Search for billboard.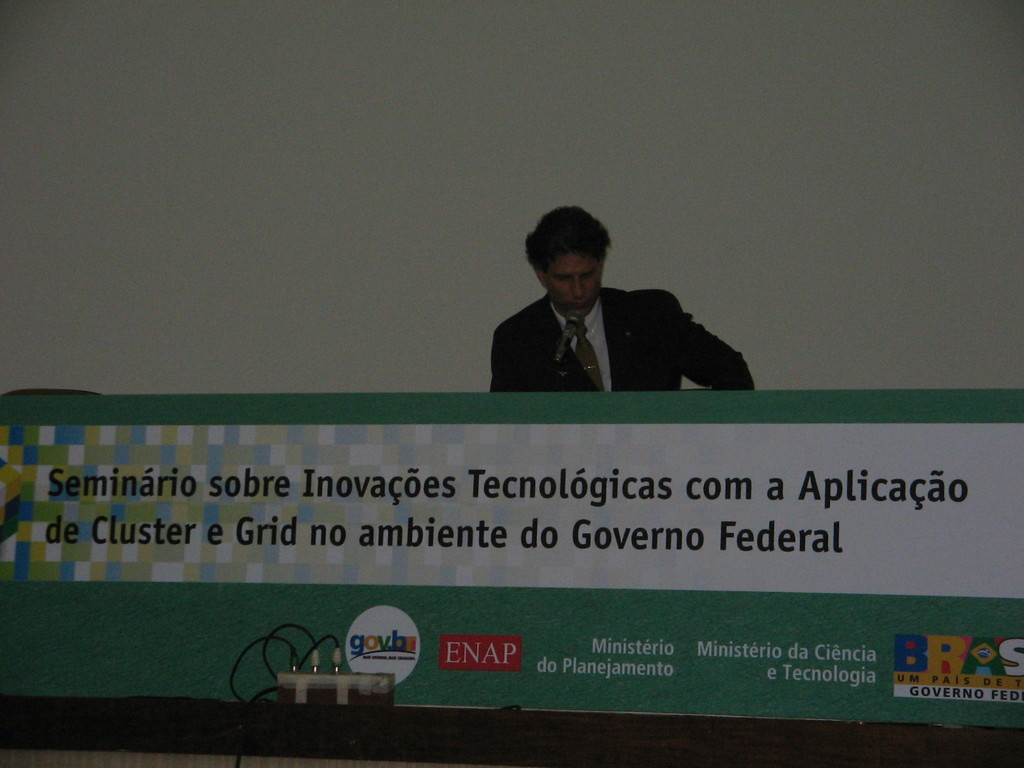
Found at 0 400 975 724.
